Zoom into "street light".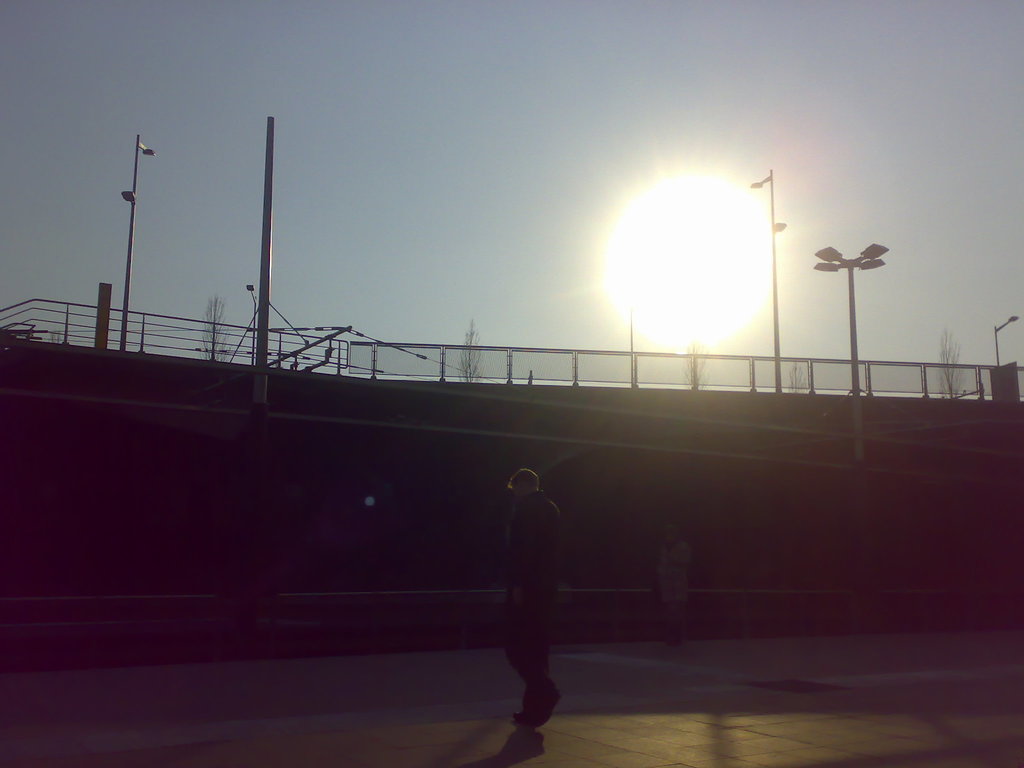
Zoom target: detection(746, 170, 781, 402).
